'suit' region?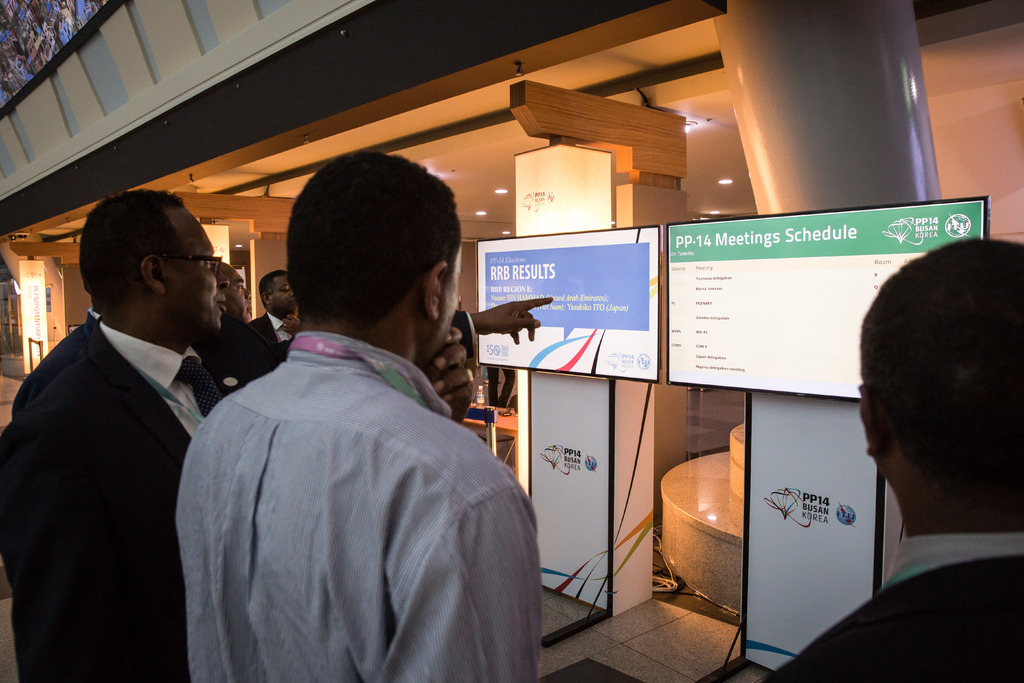
box(3, 213, 260, 671)
